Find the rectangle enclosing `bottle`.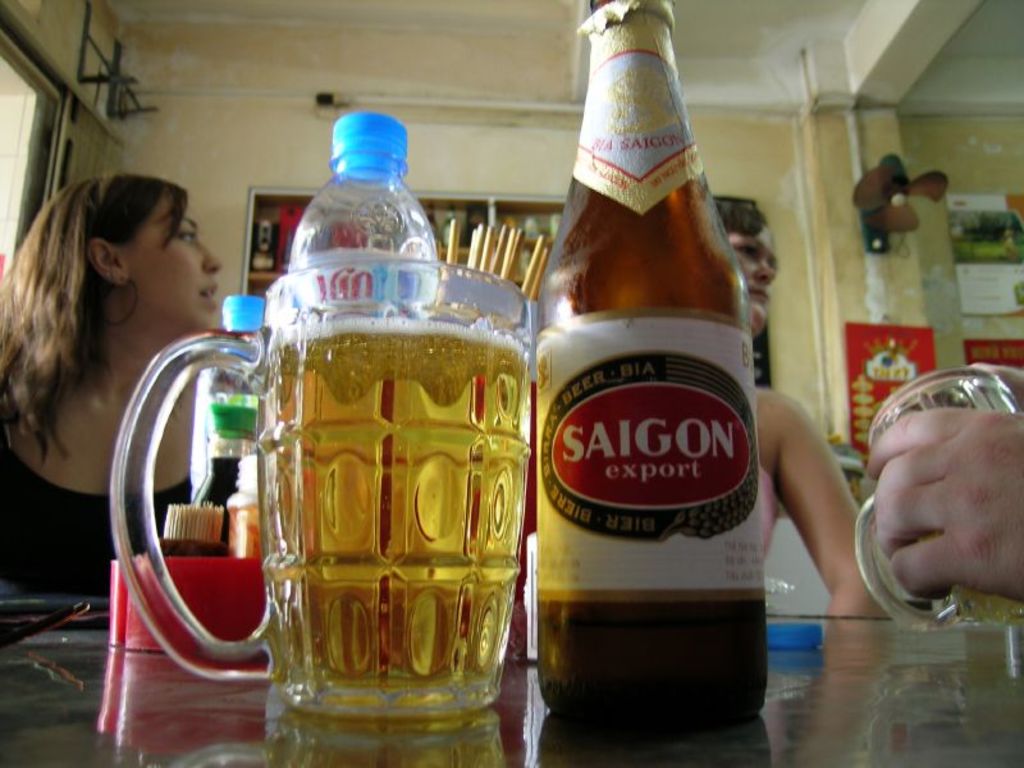
l=193, t=296, r=260, b=492.
